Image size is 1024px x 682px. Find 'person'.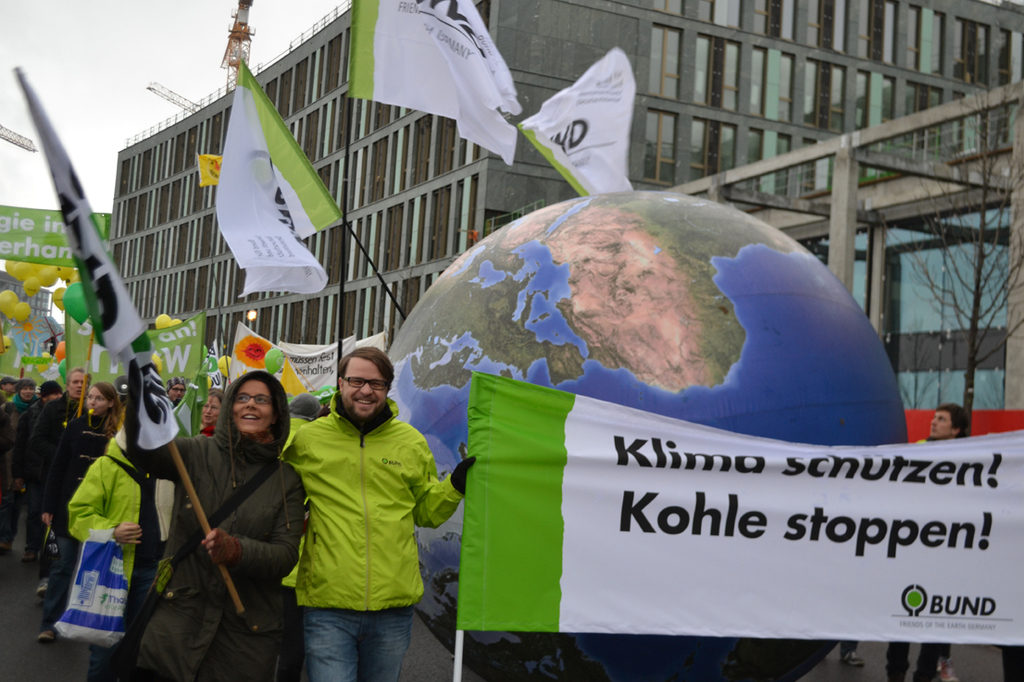
<region>280, 342, 482, 681</region>.
